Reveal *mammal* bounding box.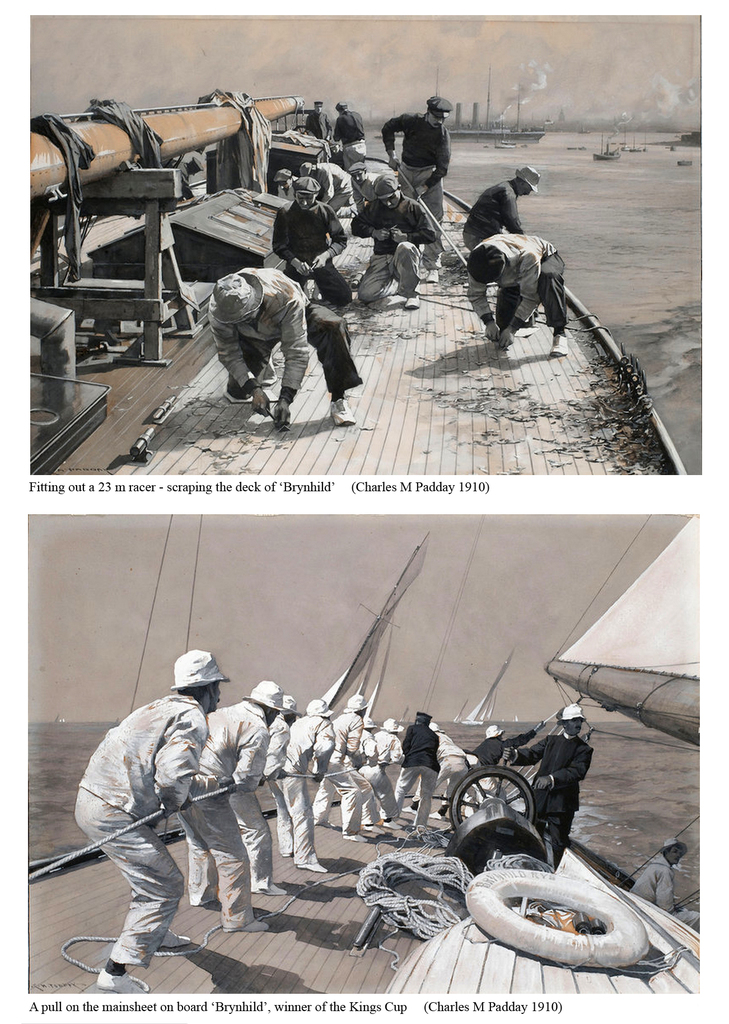
Revealed: locate(273, 172, 304, 199).
